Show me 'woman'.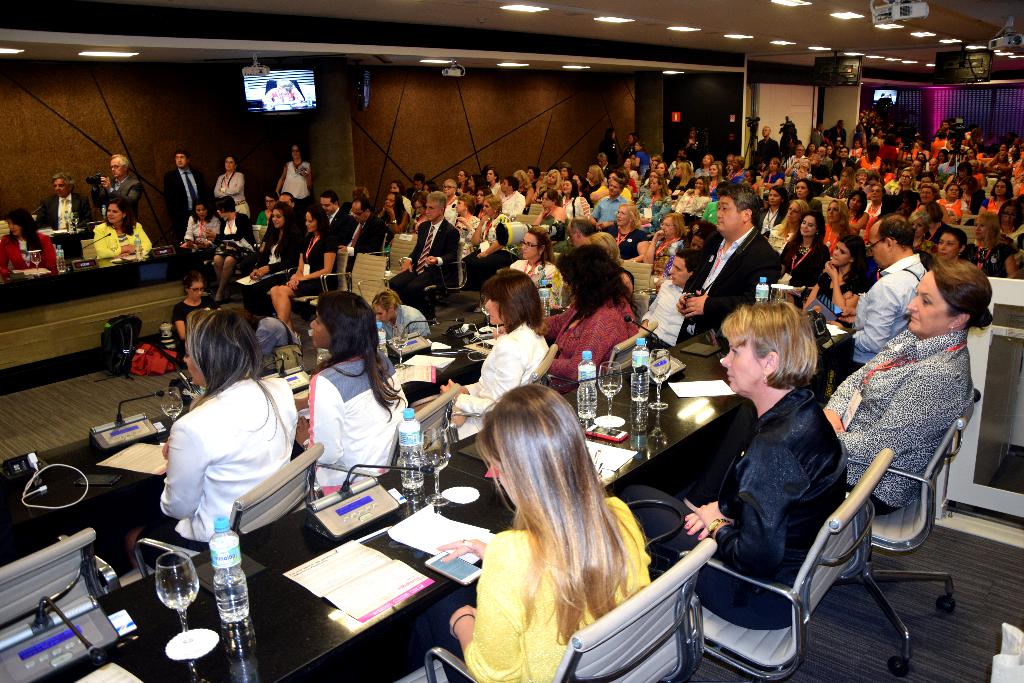
'woman' is here: bbox(632, 179, 673, 240).
